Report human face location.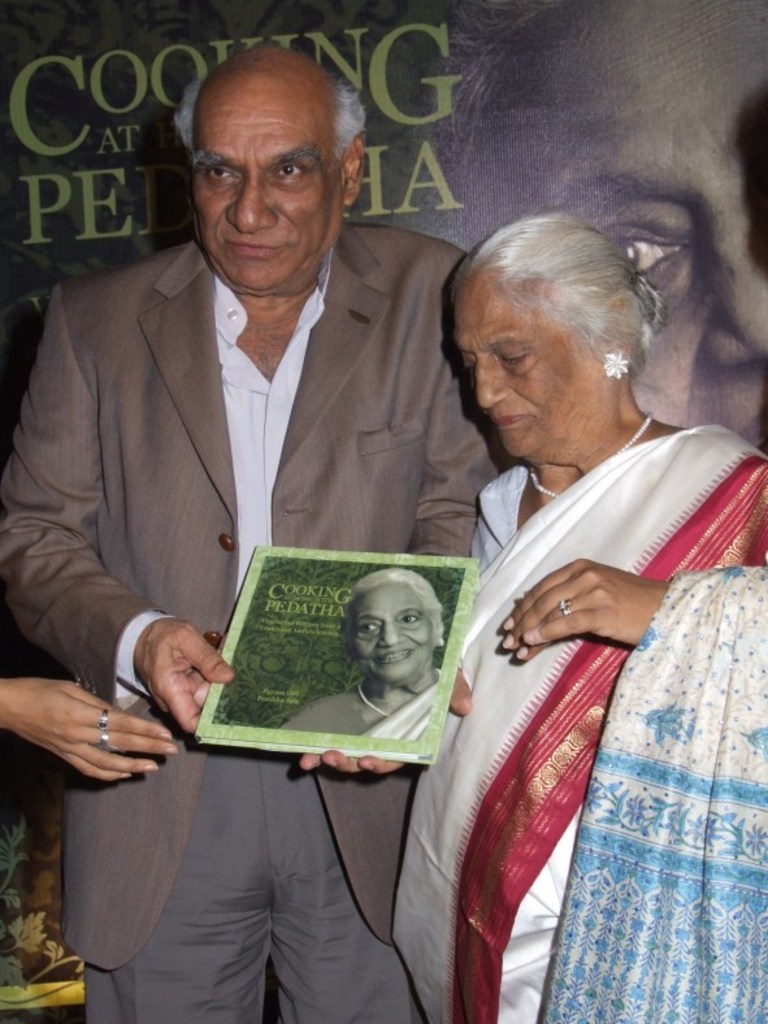
Report: locate(455, 278, 599, 456).
